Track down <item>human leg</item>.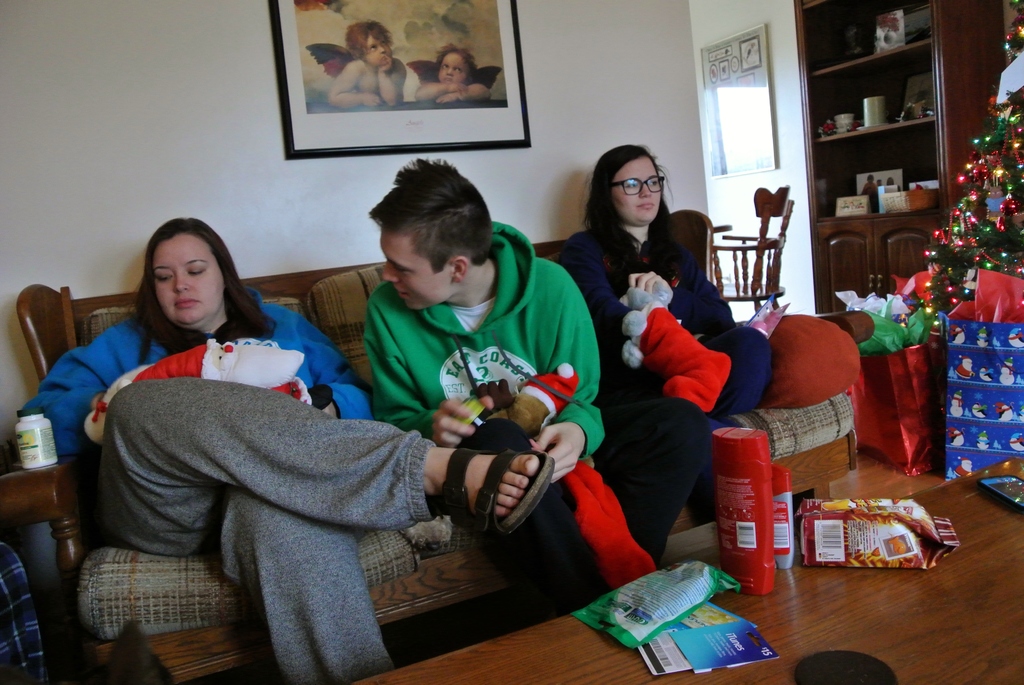
Tracked to 198, 517, 393, 684.
